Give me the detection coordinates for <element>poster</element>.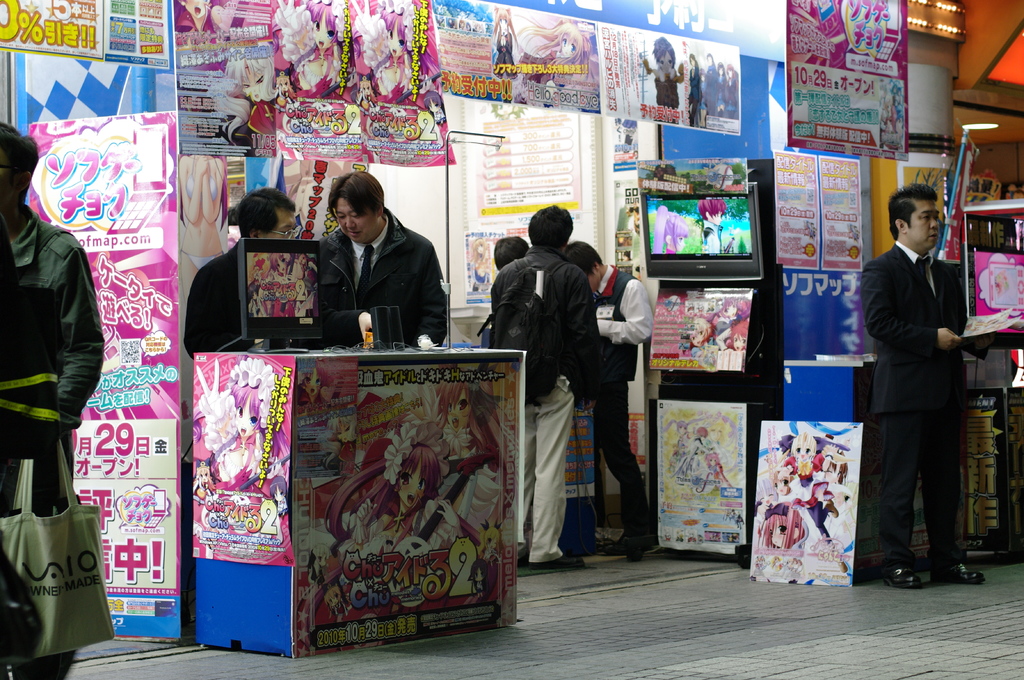
box=[194, 349, 292, 569].
